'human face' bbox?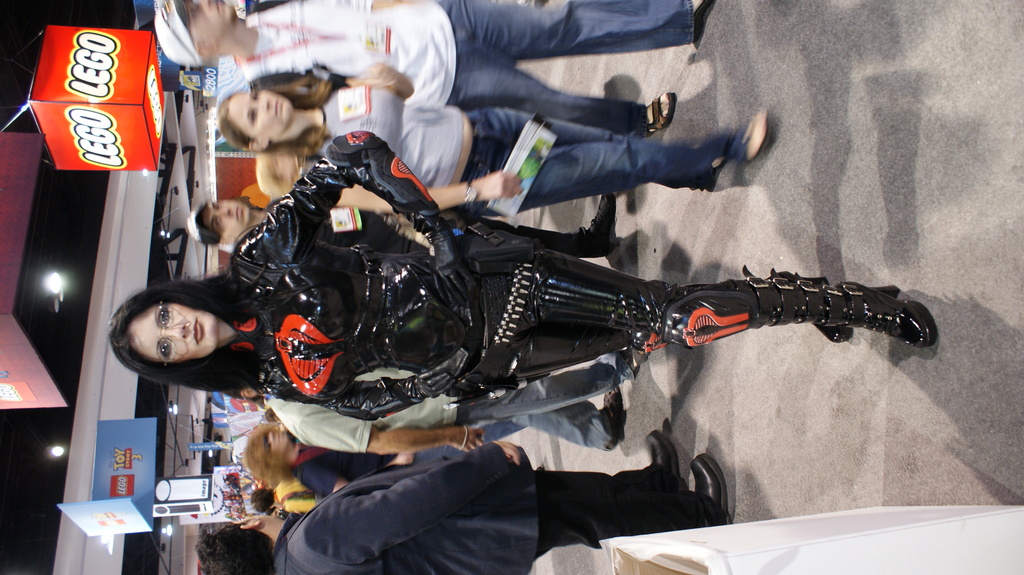
detection(229, 86, 300, 139)
